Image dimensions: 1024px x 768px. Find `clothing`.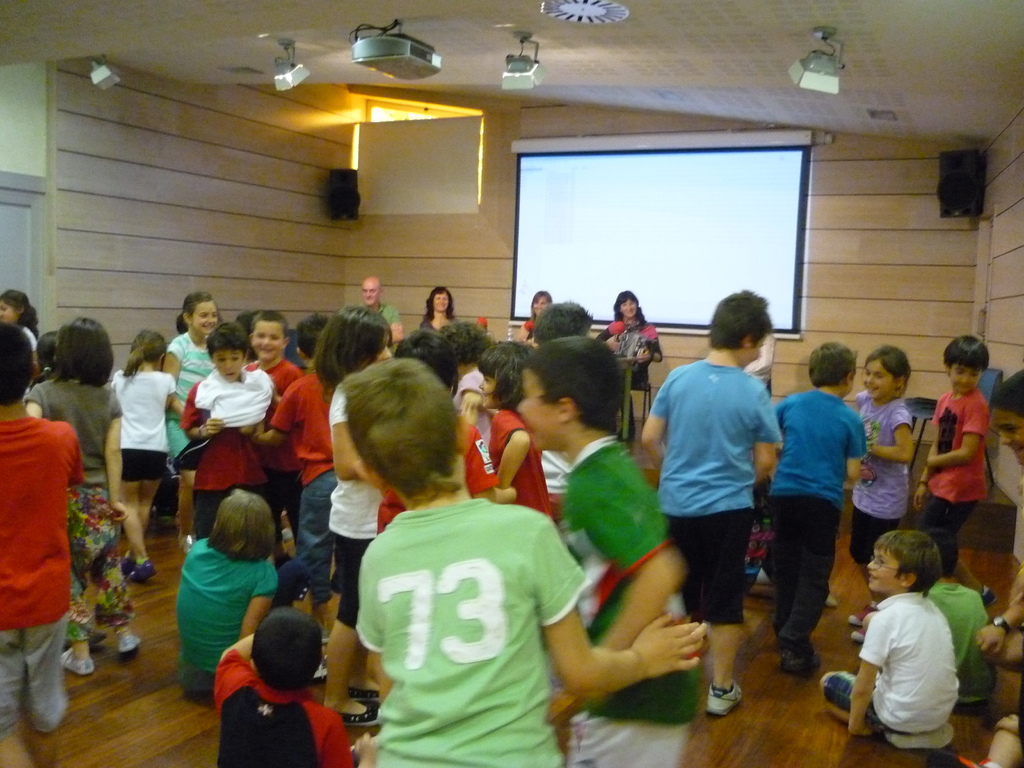
[x1=239, y1=349, x2=295, y2=395].
